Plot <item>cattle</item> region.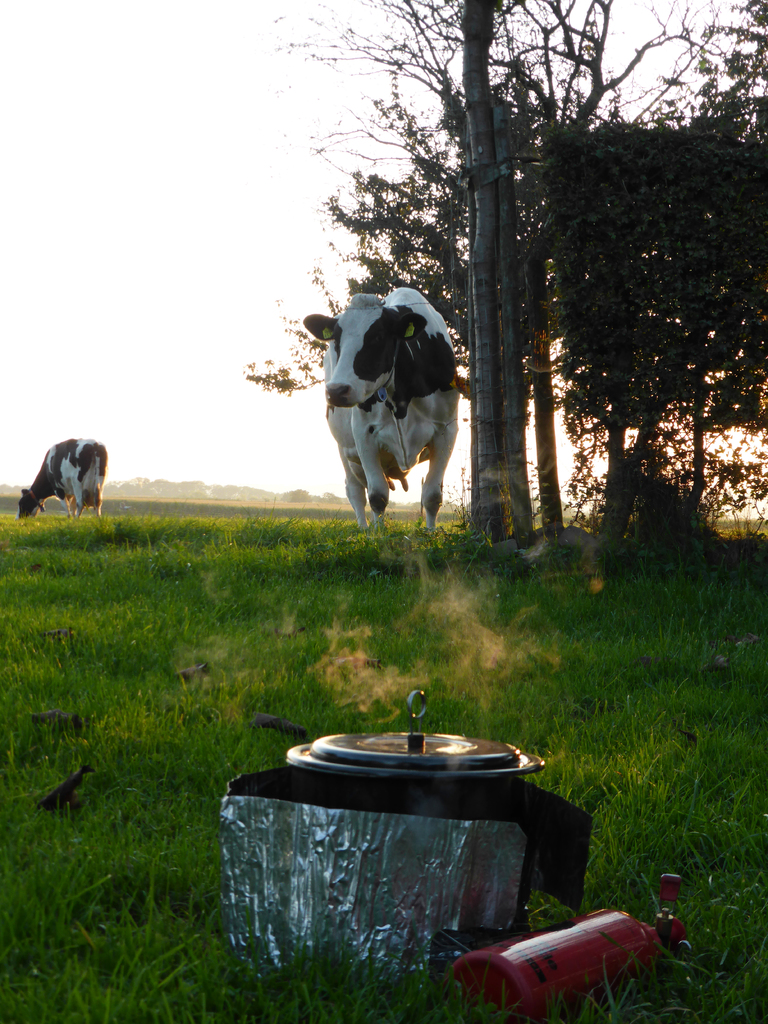
Plotted at box=[301, 276, 474, 538].
